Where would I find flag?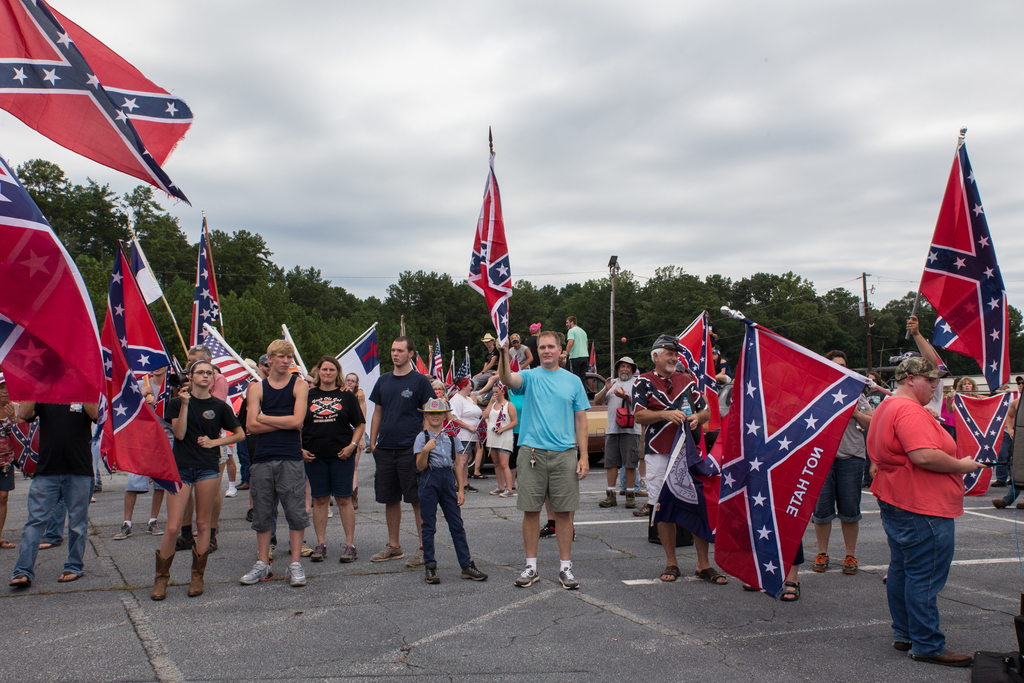
At bbox=[438, 336, 448, 394].
